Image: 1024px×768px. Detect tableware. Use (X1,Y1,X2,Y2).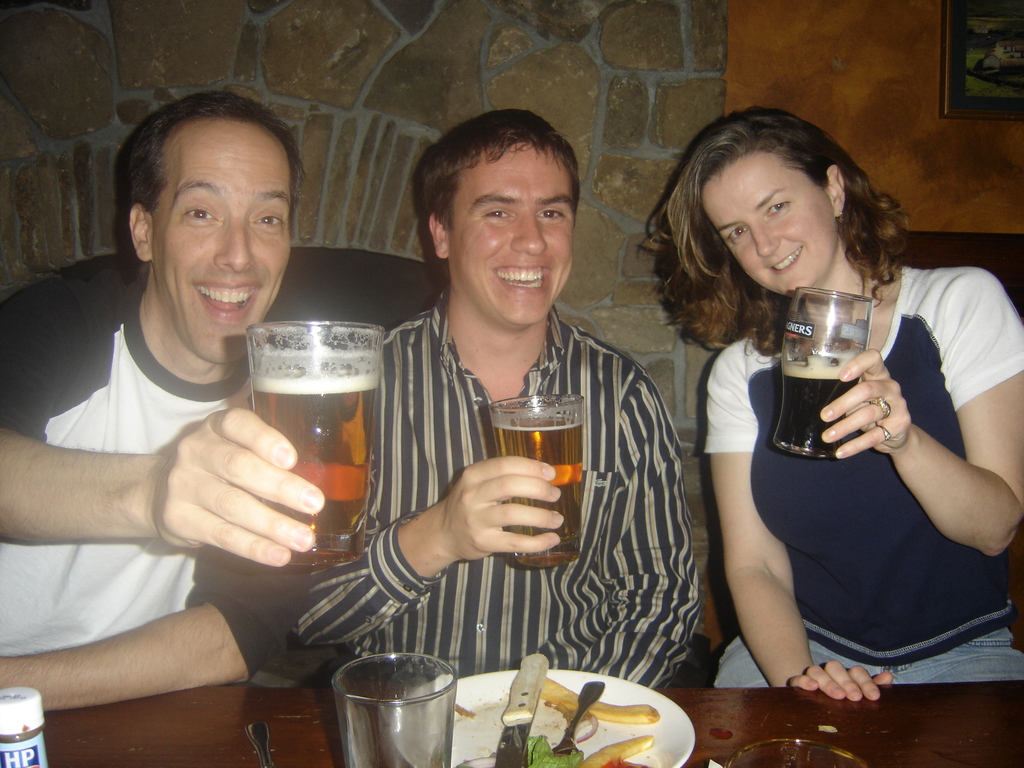
(772,285,874,468).
